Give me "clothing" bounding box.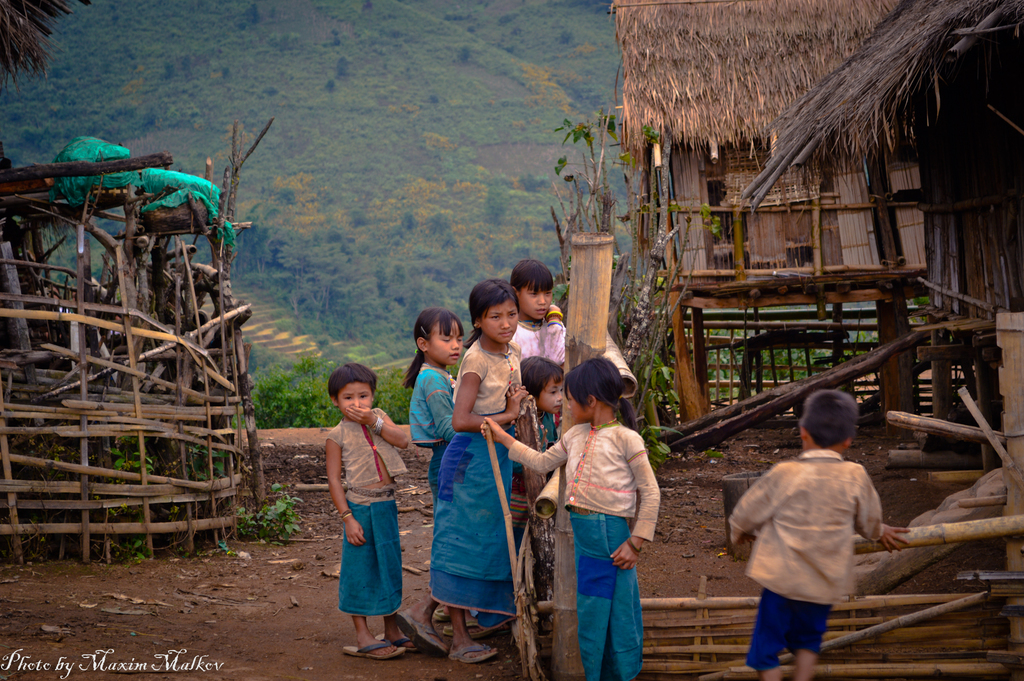
(left=737, top=419, right=892, bottom=662).
